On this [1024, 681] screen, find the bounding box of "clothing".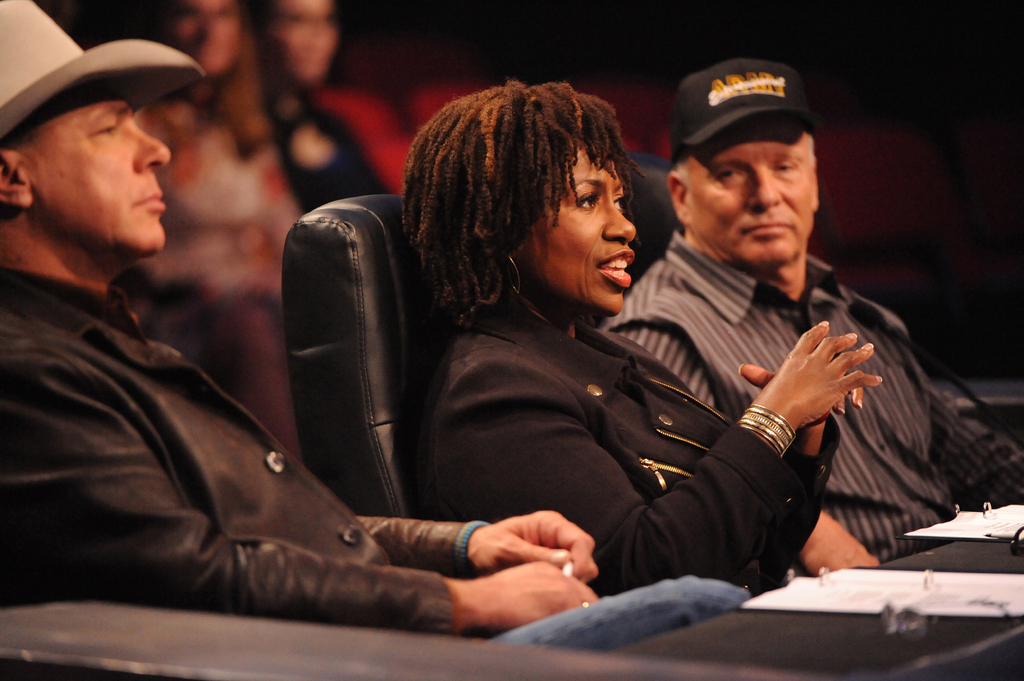
Bounding box: [0,264,751,654].
